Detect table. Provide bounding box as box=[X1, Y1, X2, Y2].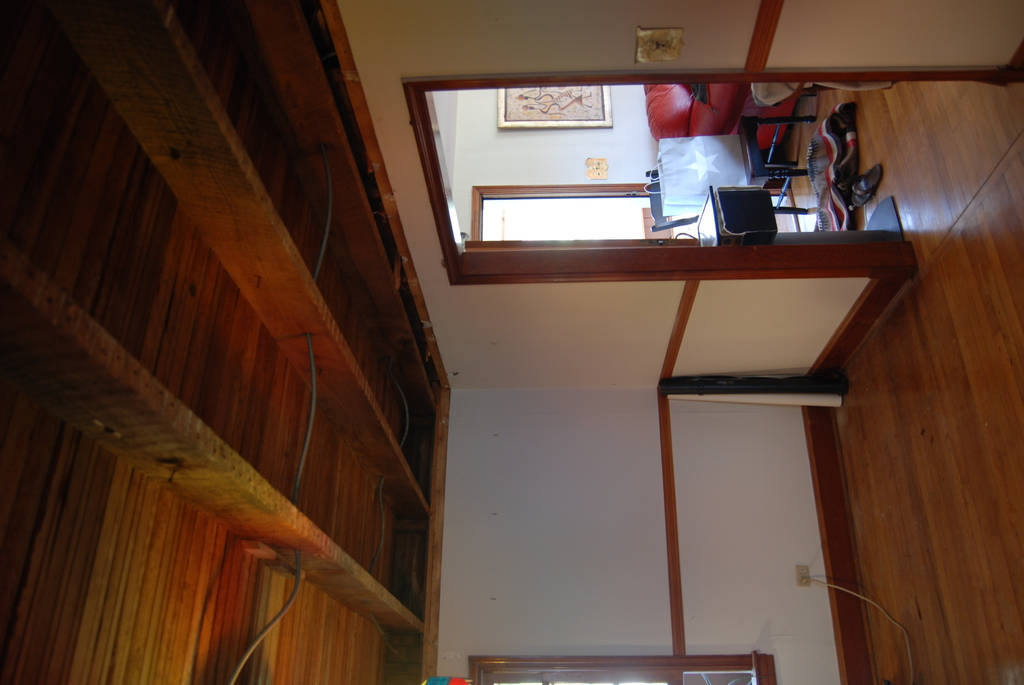
box=[740, 113, 817, 183].
